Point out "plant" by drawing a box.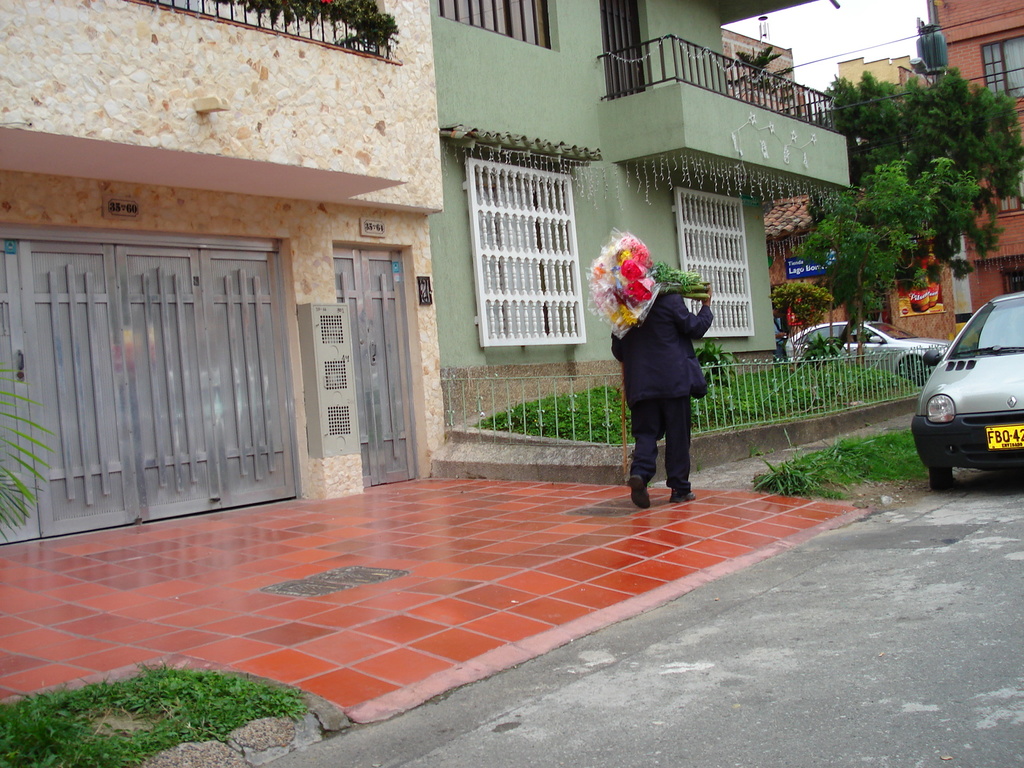
detection(765, 269, 836, 331).
